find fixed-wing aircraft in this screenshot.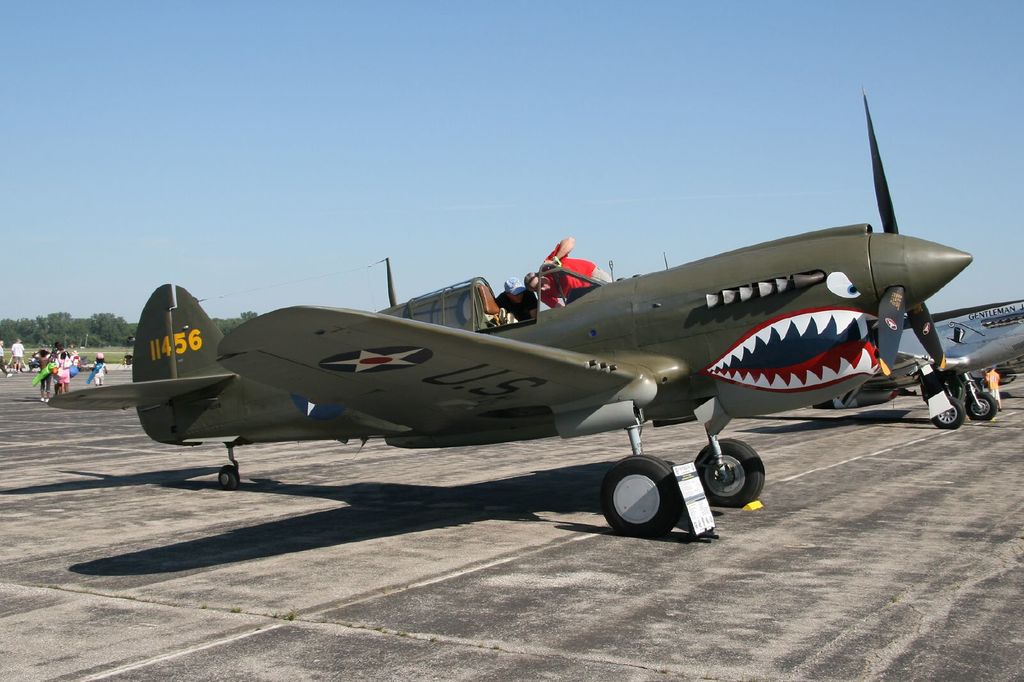
The bounding box for fixed-wing aircraft is select_region(44, 83, 977, 539).
